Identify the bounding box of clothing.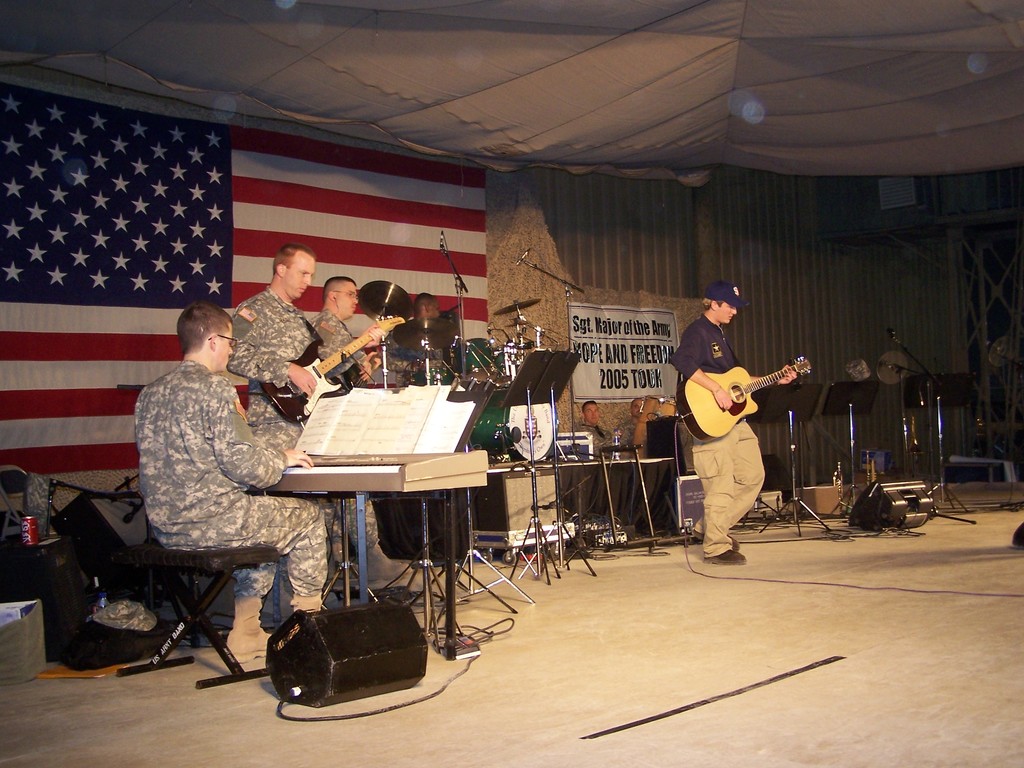
BBox(396, 312, 456, 383).
